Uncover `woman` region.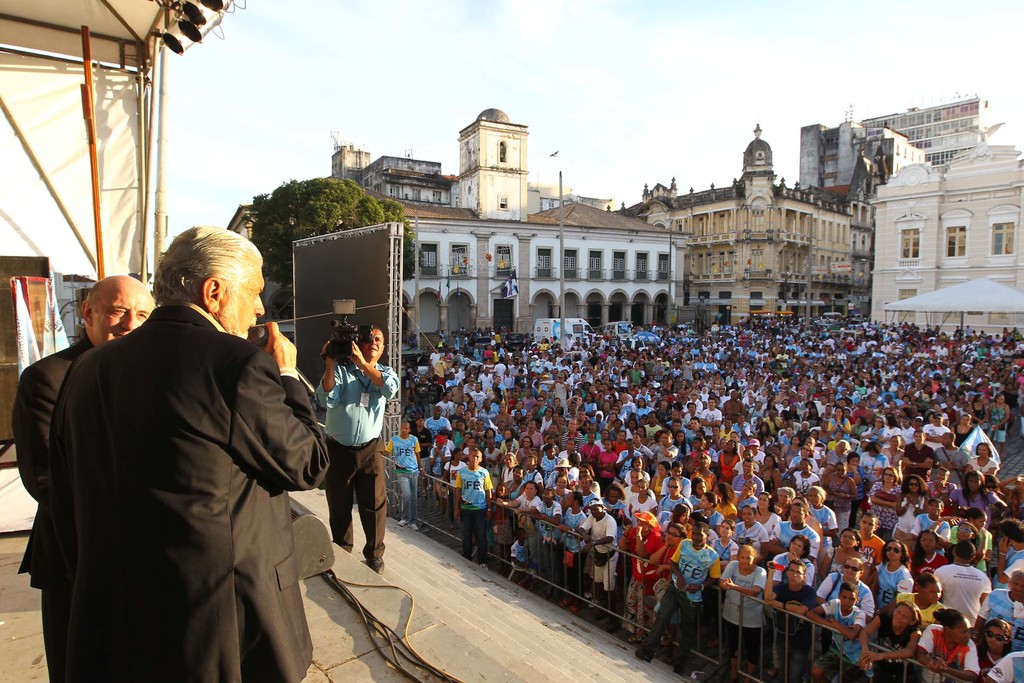
Uncovered: Rect(696, 490, 728, 540).
